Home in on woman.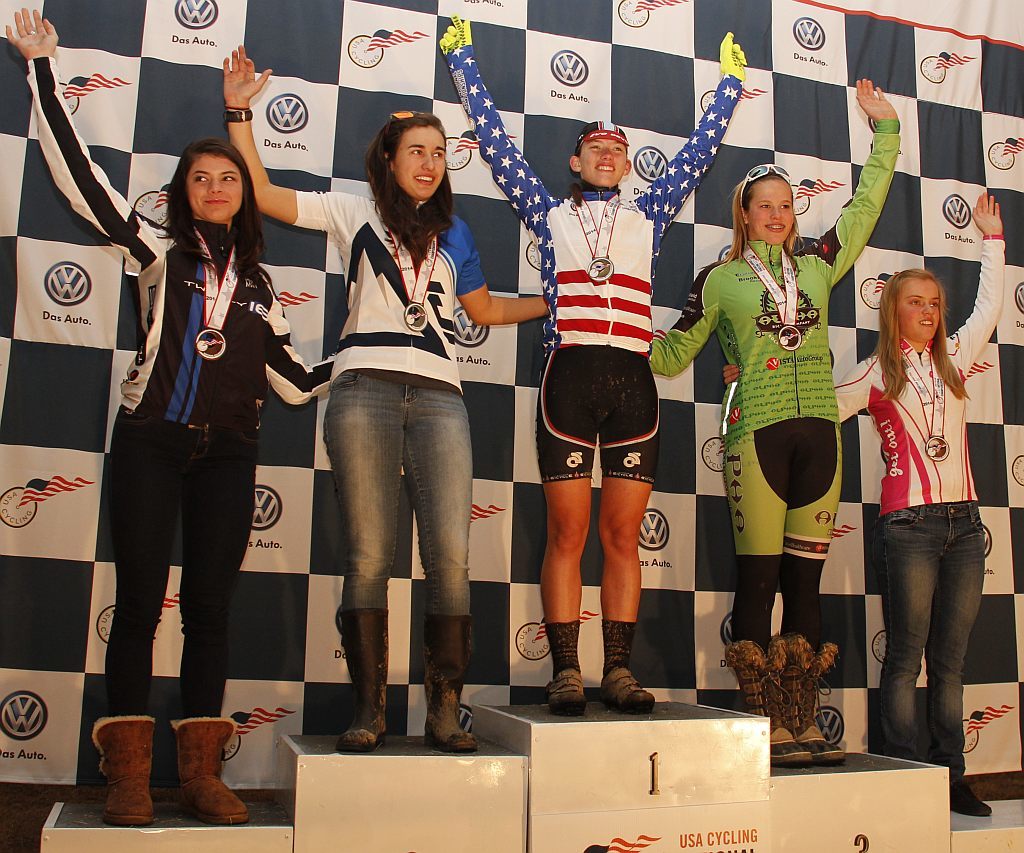
Homed in at x1=438 y1=11 x2=747 y2=713.
